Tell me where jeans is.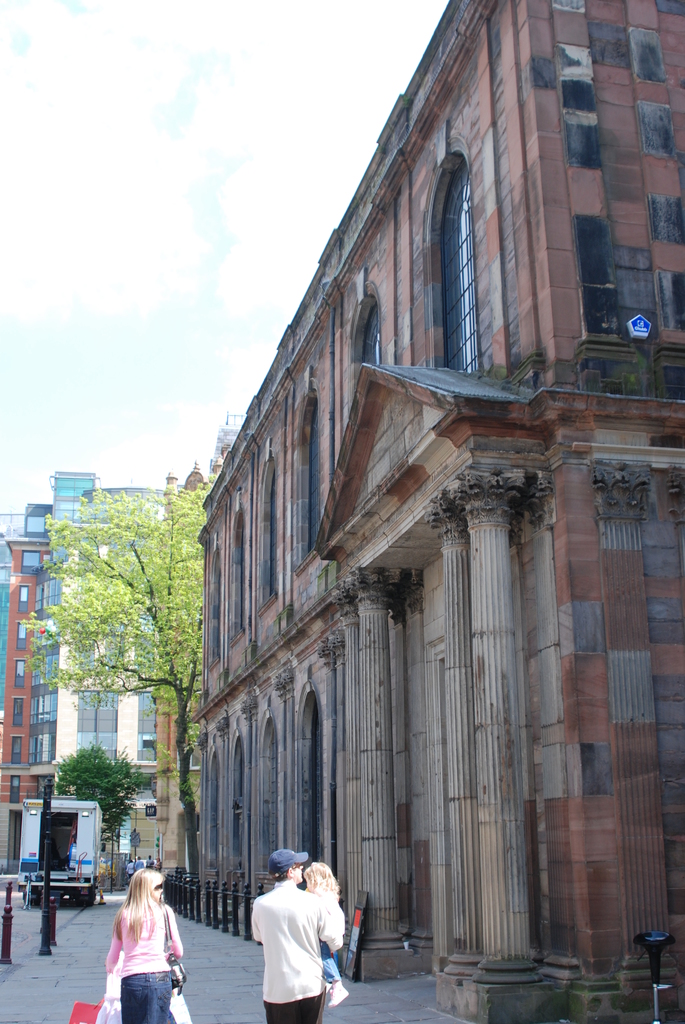
jeans is at left=319, top=940, right=338, bottom=982.
